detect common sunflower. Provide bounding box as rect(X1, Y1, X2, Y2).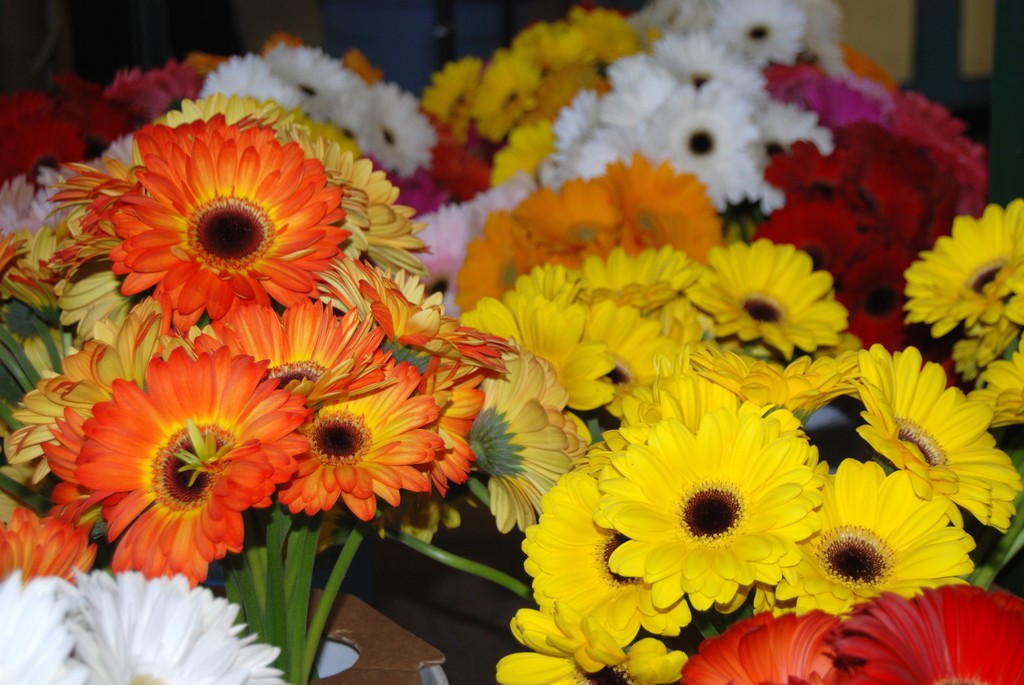
rect(259, 303, 447, 509).
